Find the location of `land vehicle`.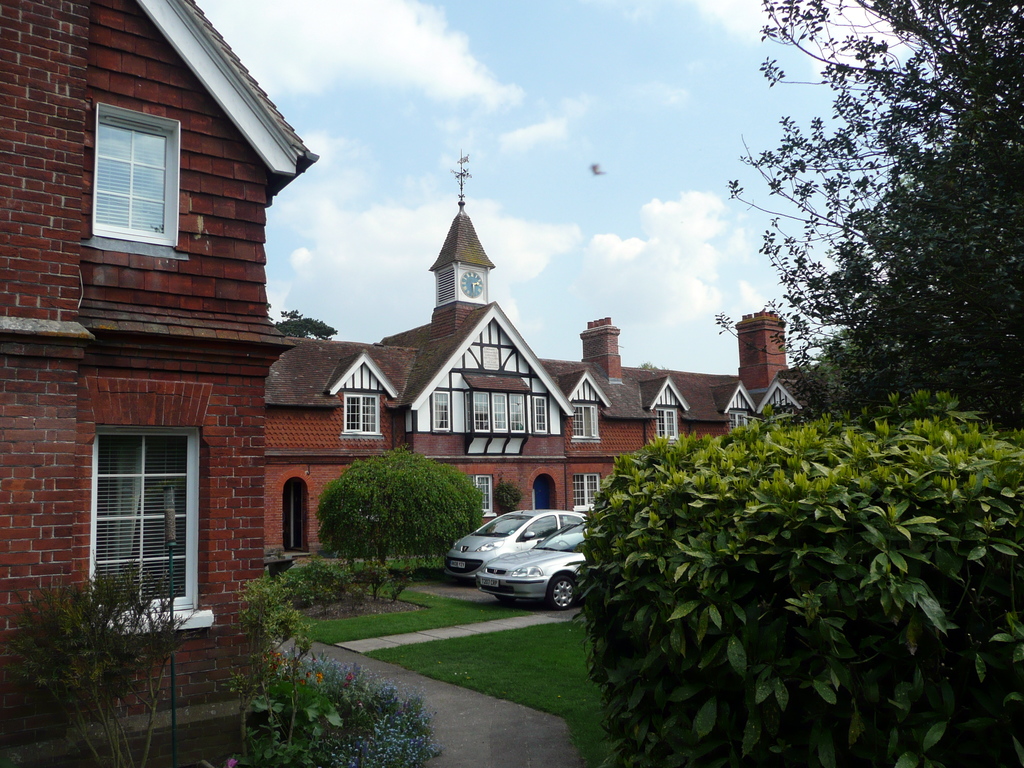
Location: bbox=[444, 508, 586, 580].
